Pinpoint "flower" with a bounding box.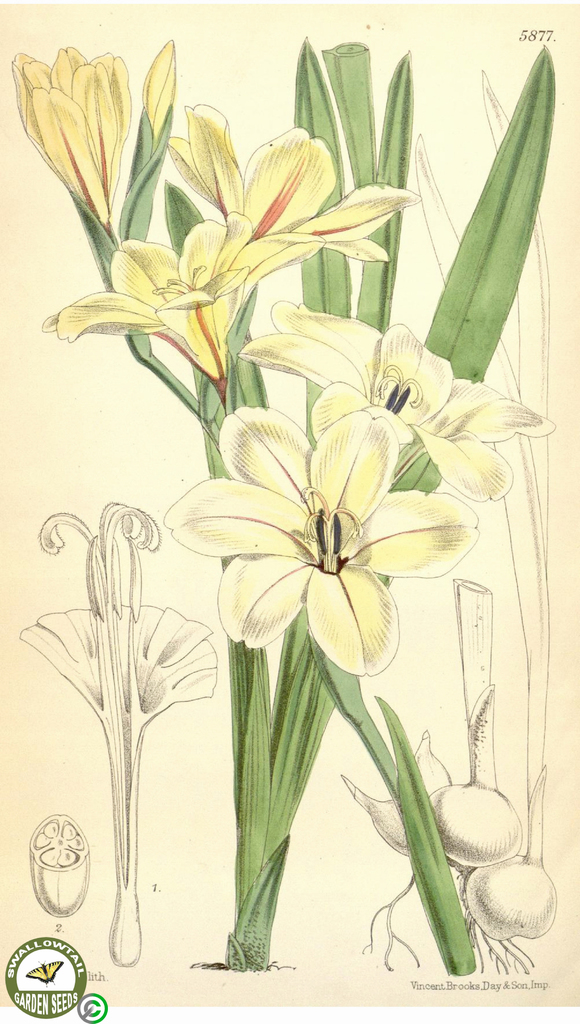
rect(9, 42, 138, 225).
